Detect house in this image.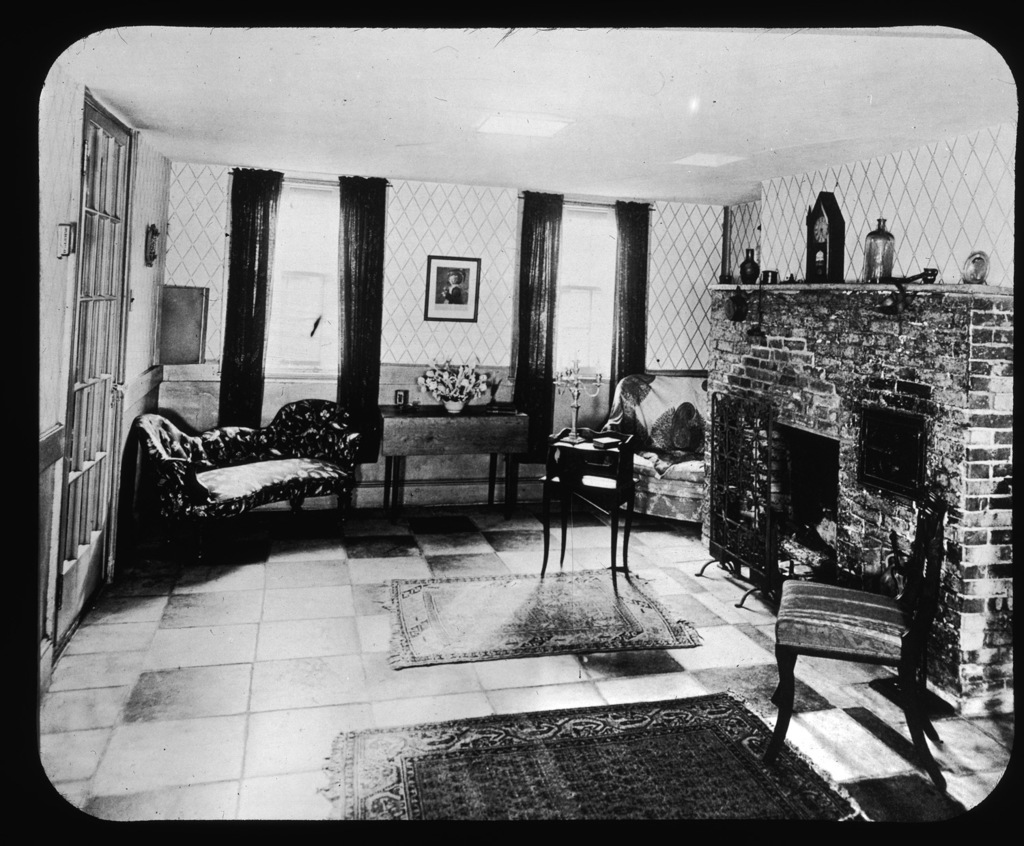
Detection: crop(16, 10, 995, 744).
